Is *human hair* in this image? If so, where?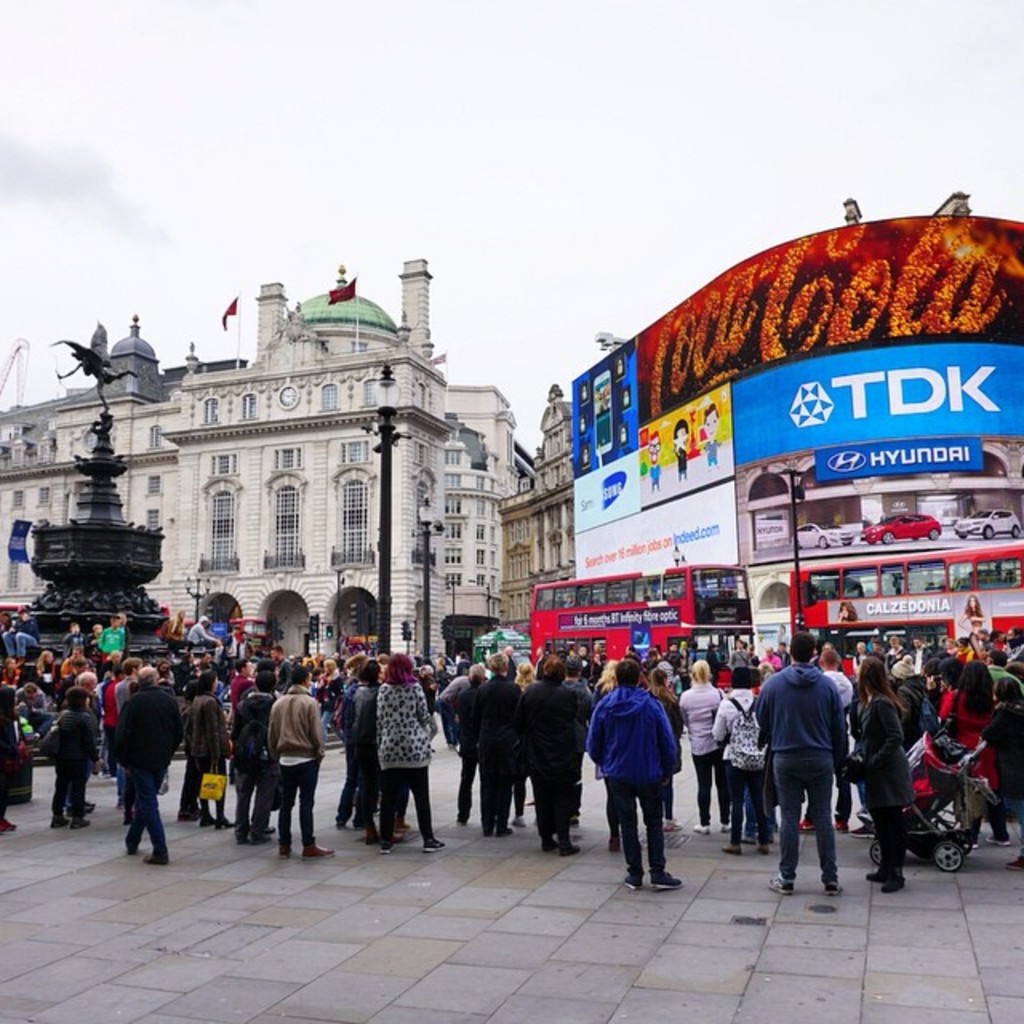
Yes, at {"x1": 613, "y1": 658, "x2": 637, "y2": 690}.
